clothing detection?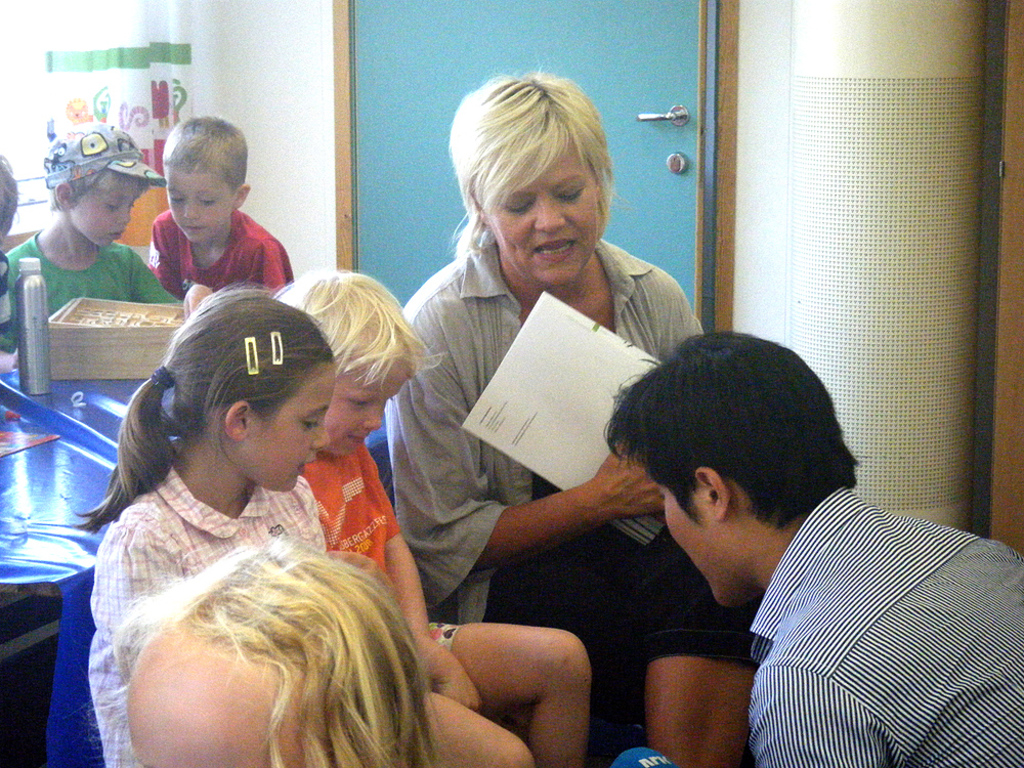
pyautogui.locateOnScreen(0, 238, 197, 361)
